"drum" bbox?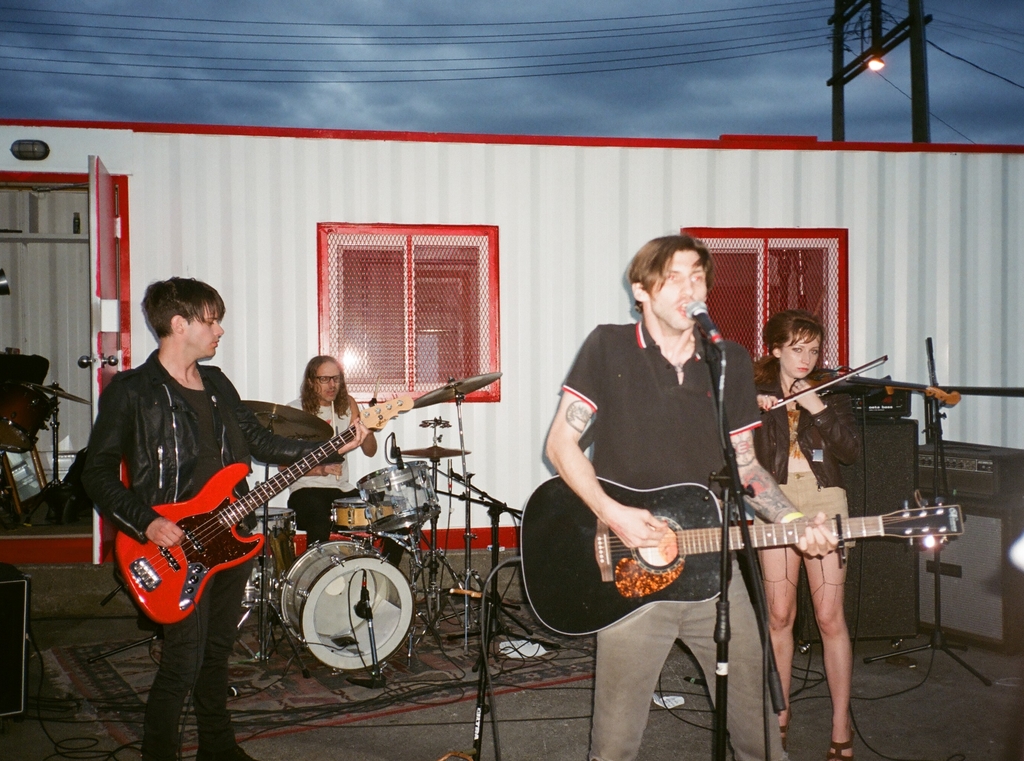
box=[332, 497, 407, 533]
